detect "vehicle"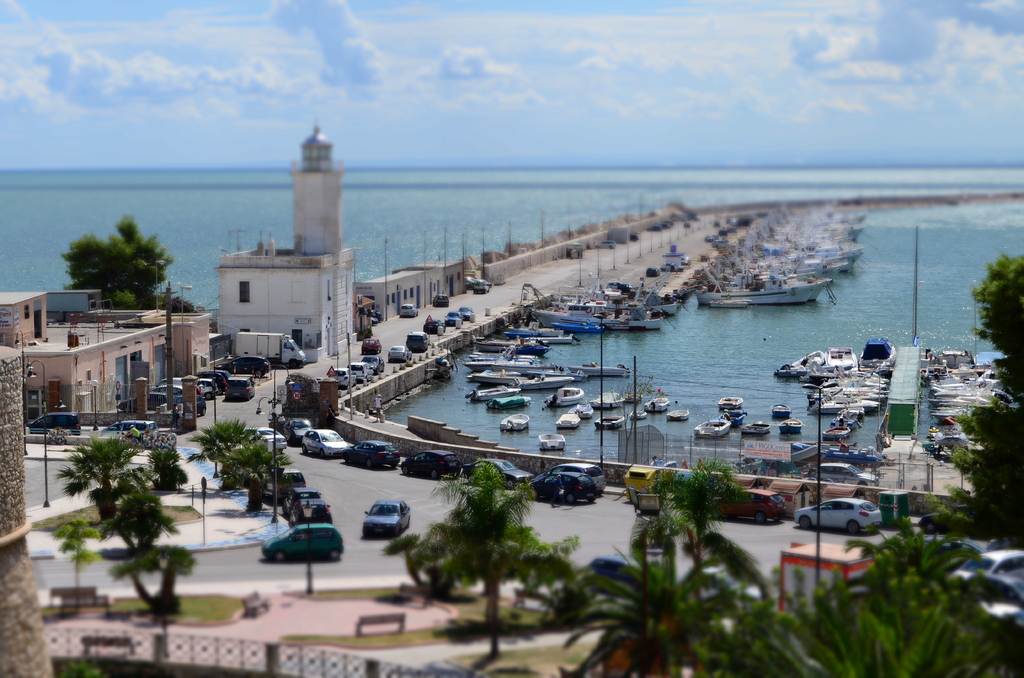
pyautogui.locateOnScreen(445, 312, 463, 325)
